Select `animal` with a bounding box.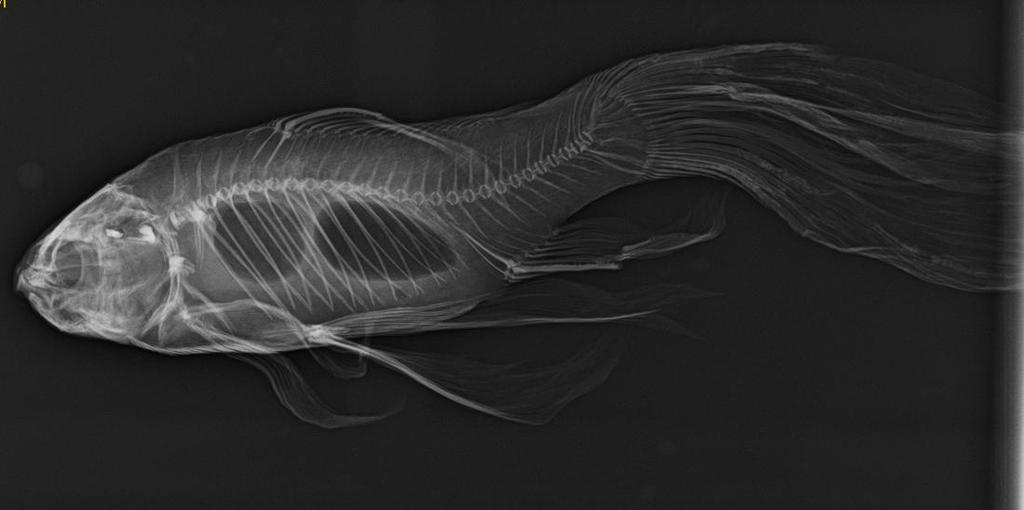
detection(13, 40, 1023, 443).
